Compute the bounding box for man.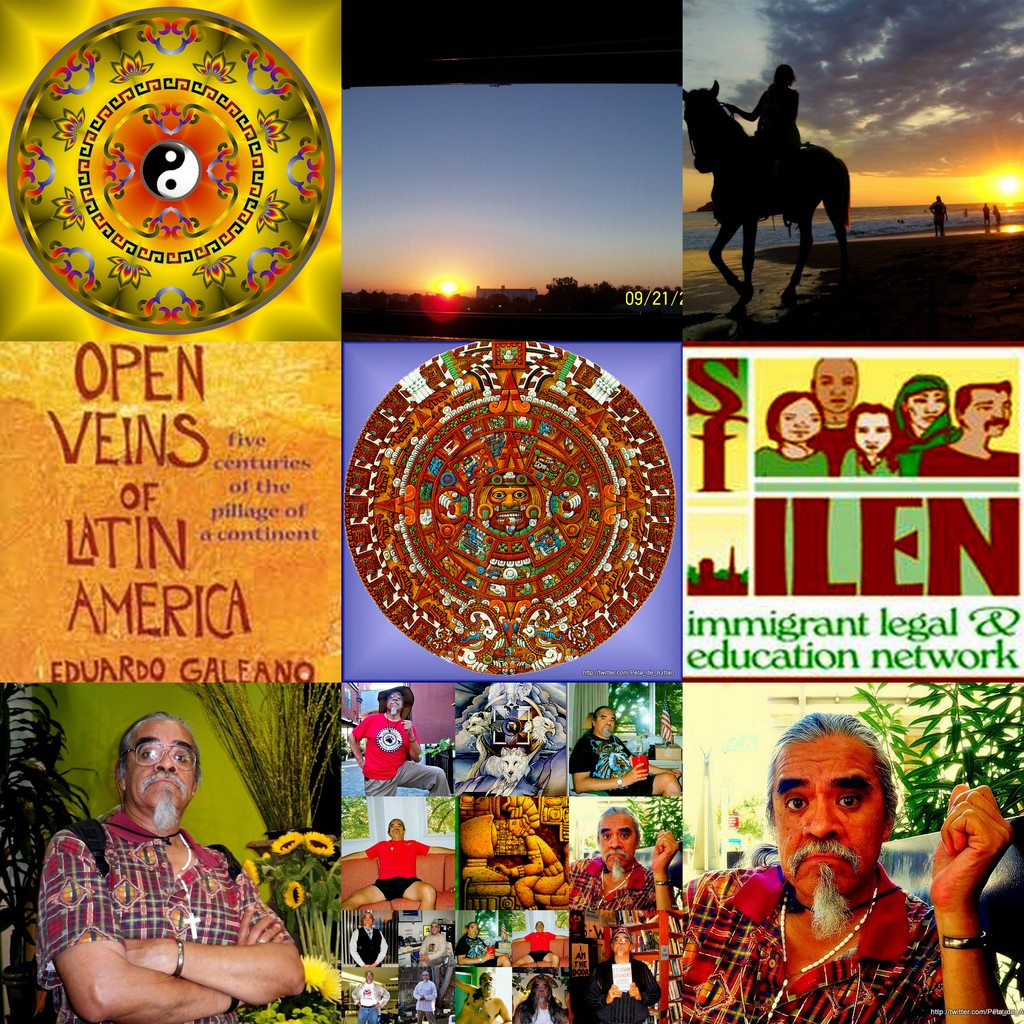
box(682, 709, 1021, 1023).
